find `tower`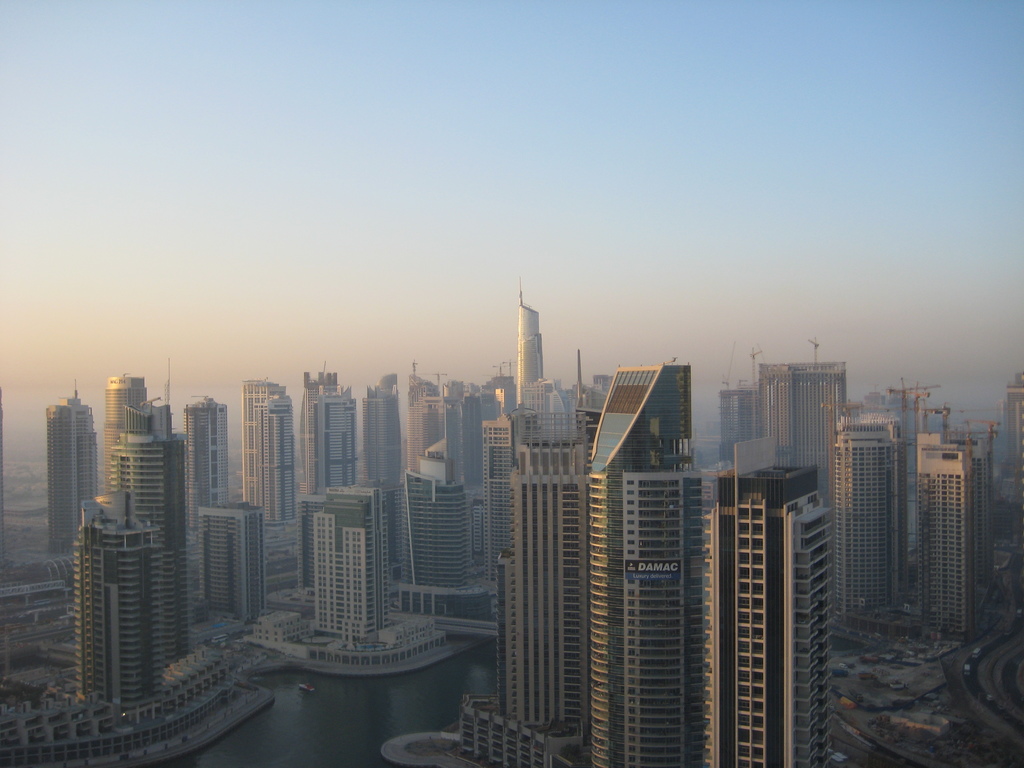
bbox=(395, 473, 469, 592)
